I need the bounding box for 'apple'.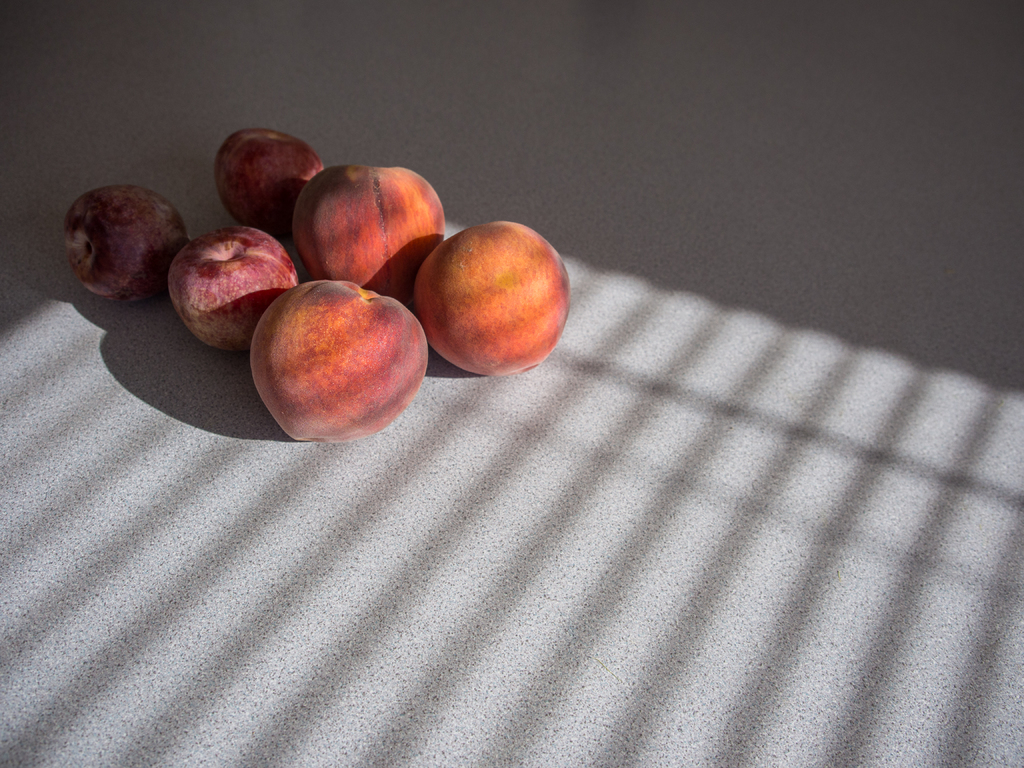
Here it is: {"left": 239, "top": 265, "right": 410, "bottom": 447}.
